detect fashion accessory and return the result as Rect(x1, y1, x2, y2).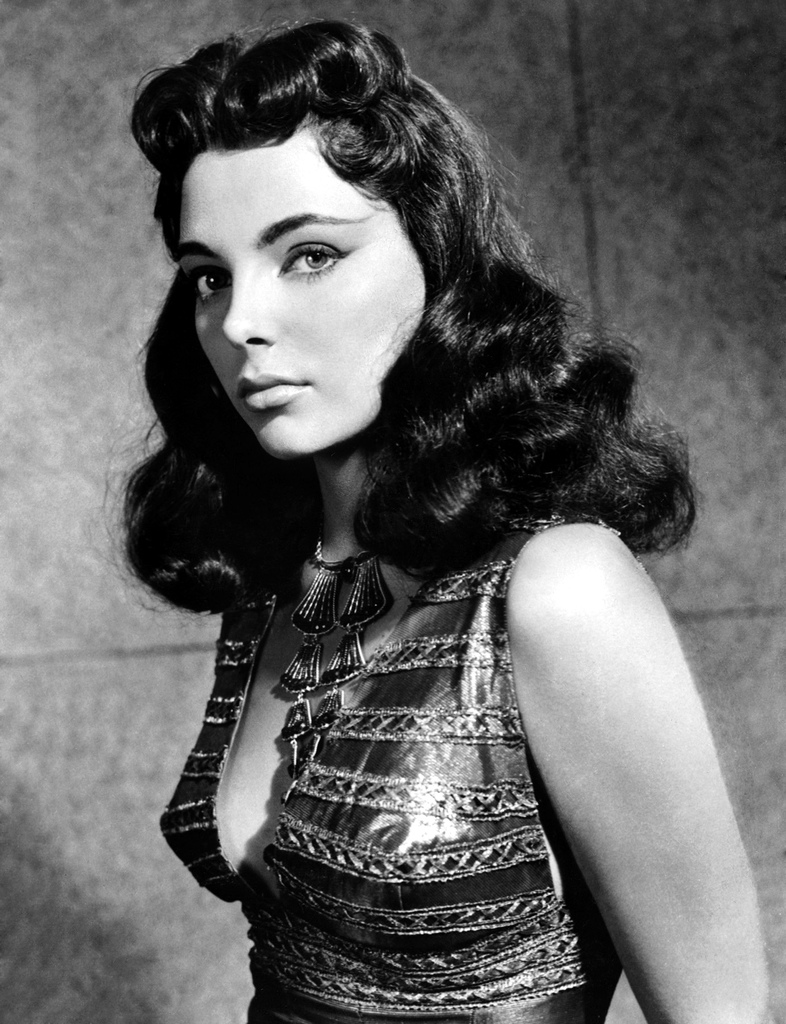
Rect(279, 536, 393, 806).
